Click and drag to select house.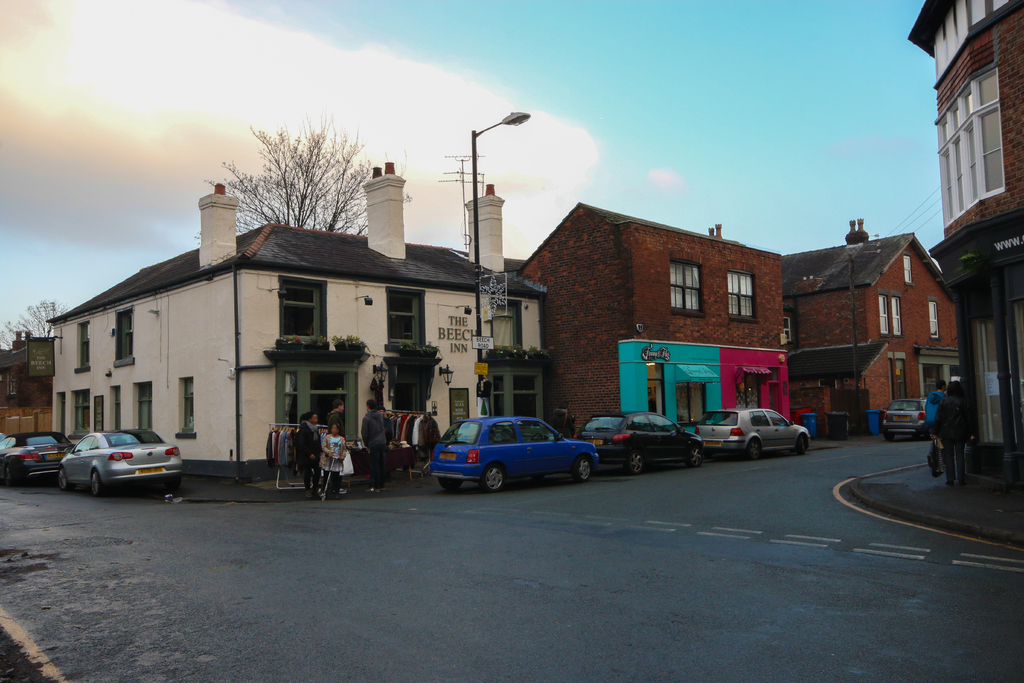
Selection: [518, 206, 785, 441].
